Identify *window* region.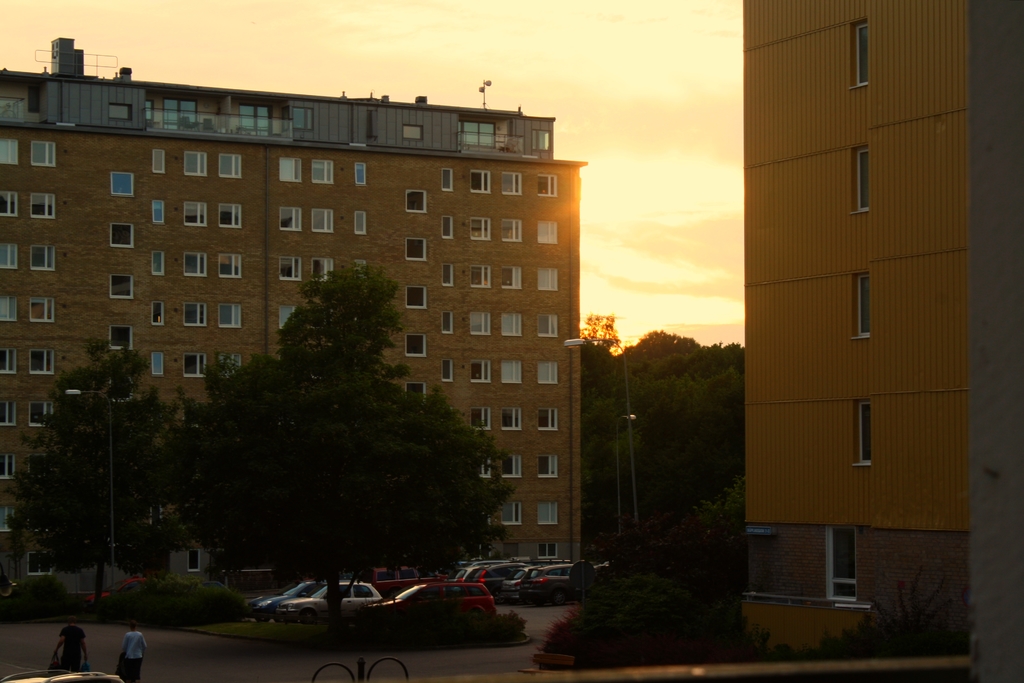
Region: (296,105,316,131).
